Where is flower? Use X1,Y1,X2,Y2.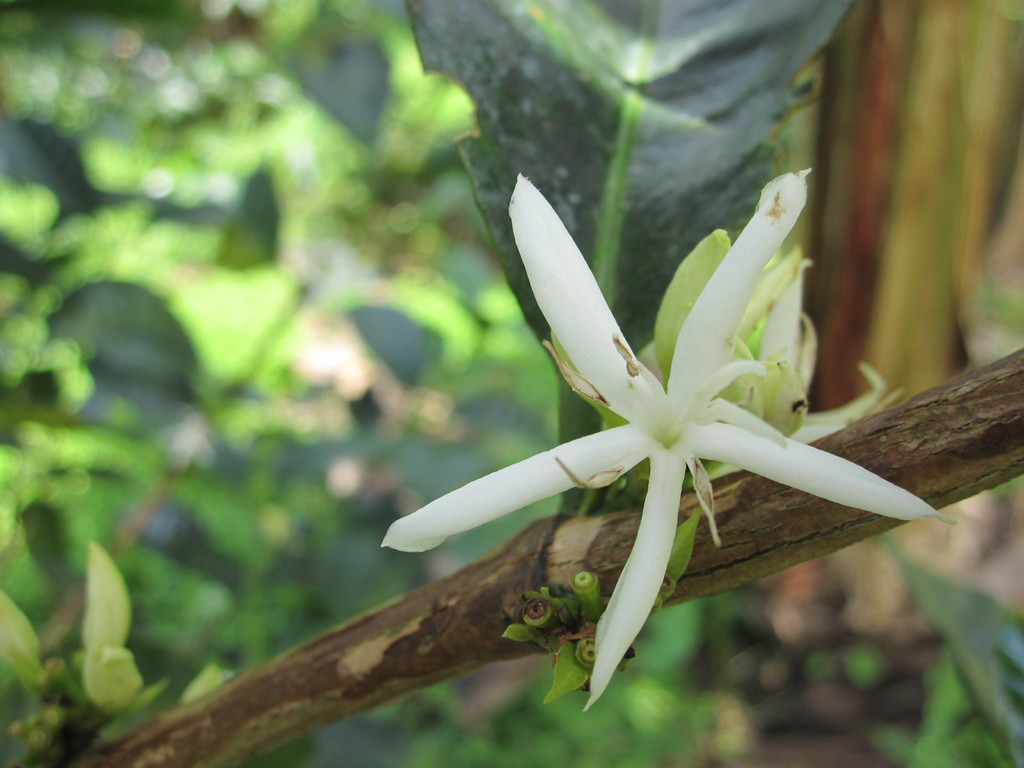
383,160,957,712.
